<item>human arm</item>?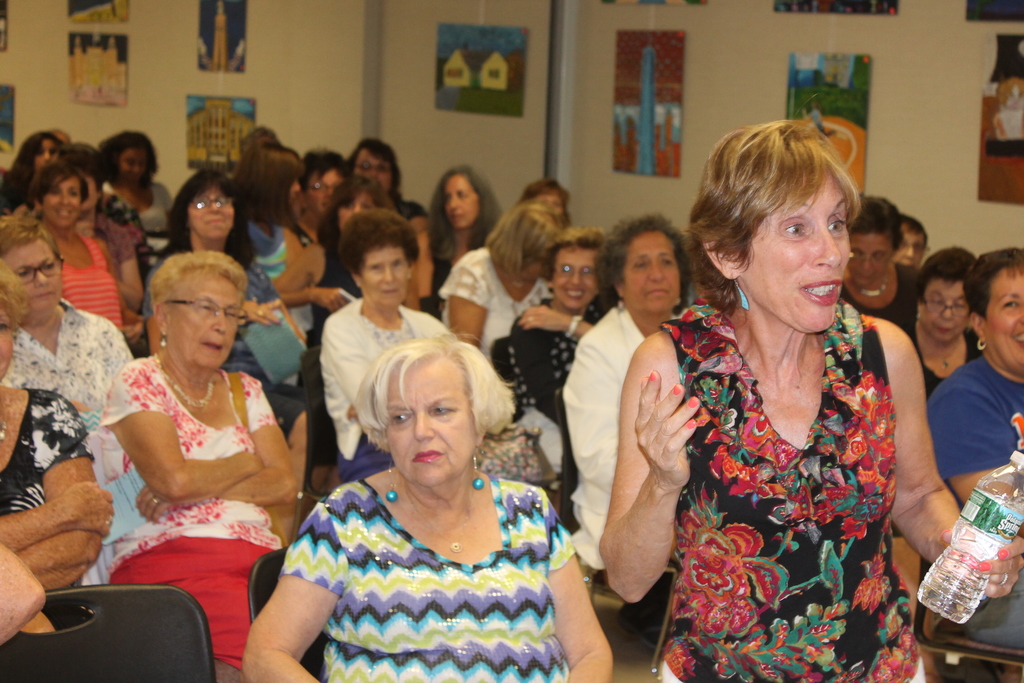
select_region(518, 530, 611, 682)
